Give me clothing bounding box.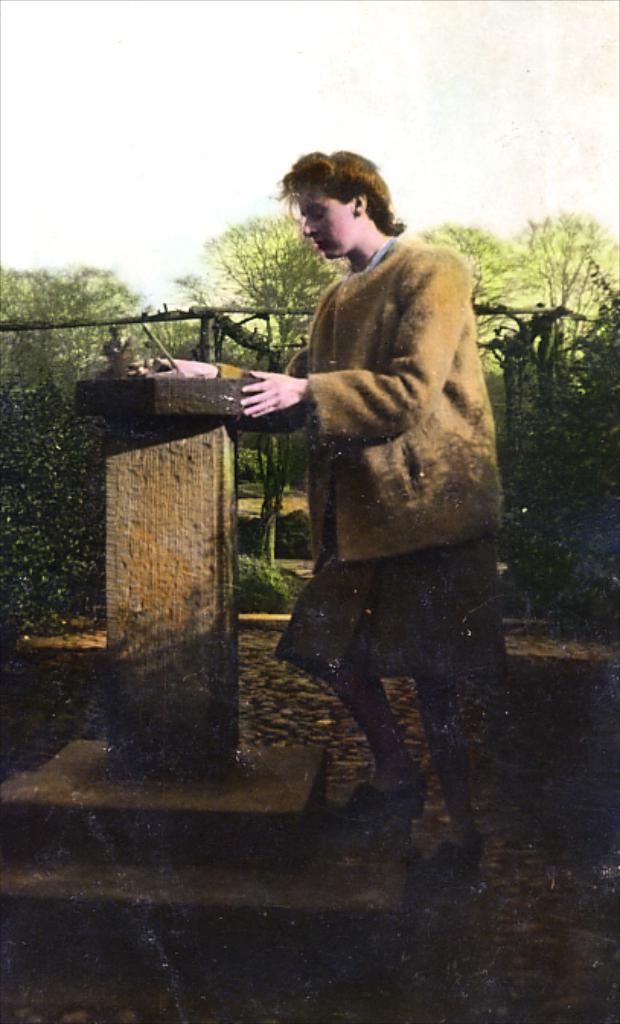
box(242, 183, 494, 672).
